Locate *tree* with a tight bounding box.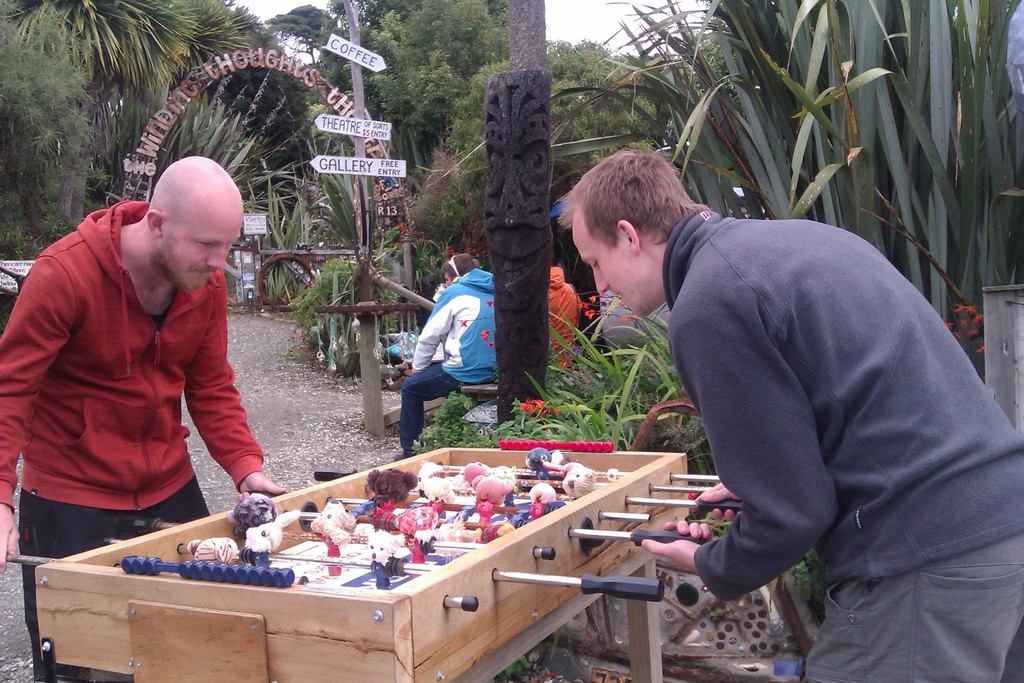
1/0/339/308.
